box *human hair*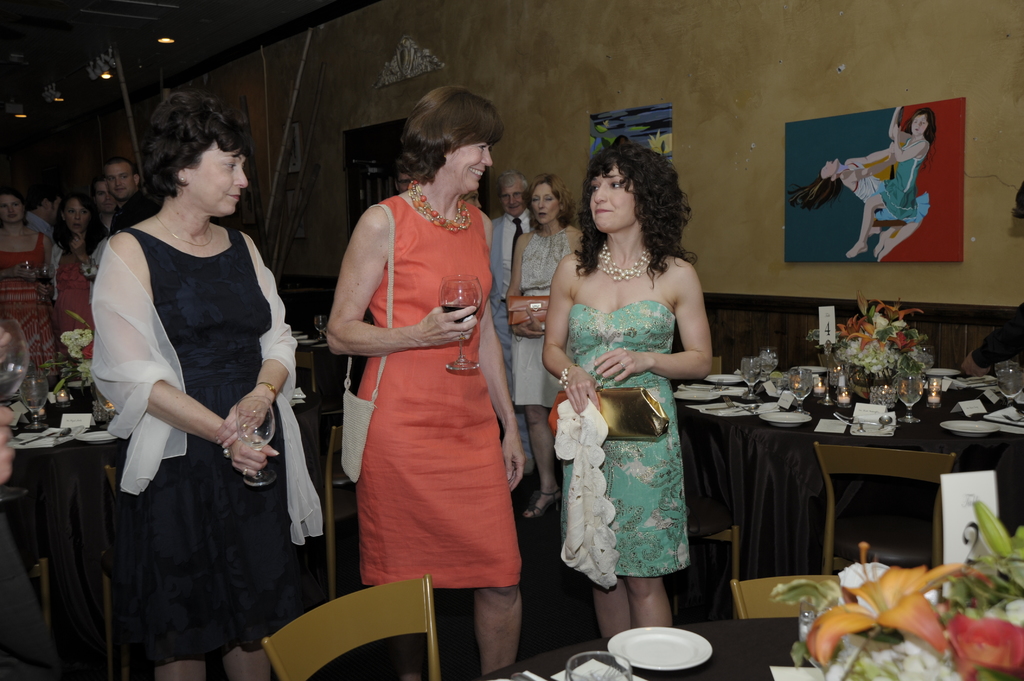
l=396, t=83, r=502, b=189
